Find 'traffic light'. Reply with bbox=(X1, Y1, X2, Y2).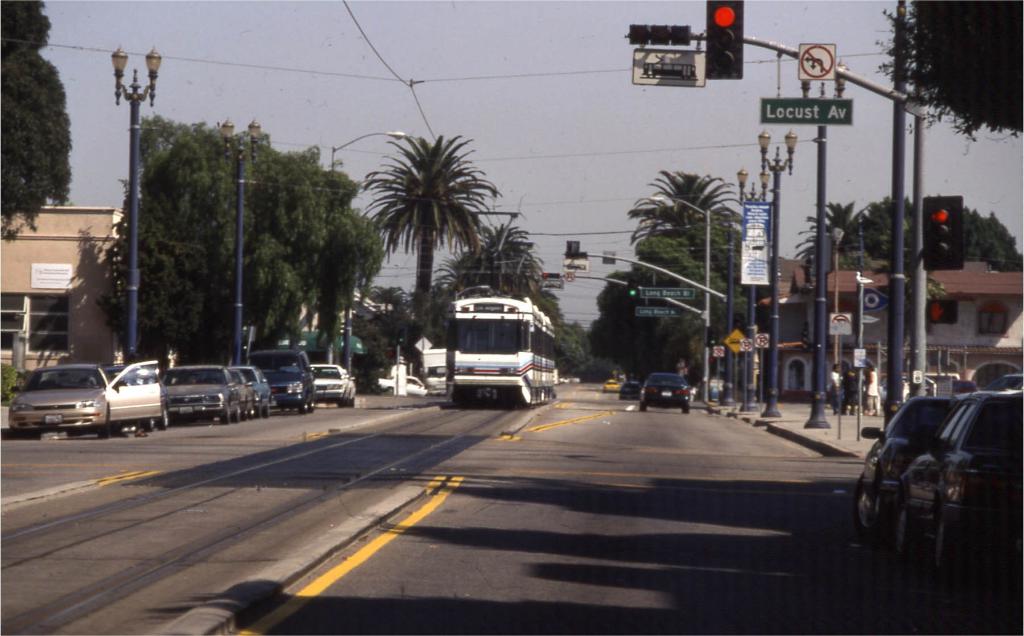
bbox=(927, 299, 957, 323).
